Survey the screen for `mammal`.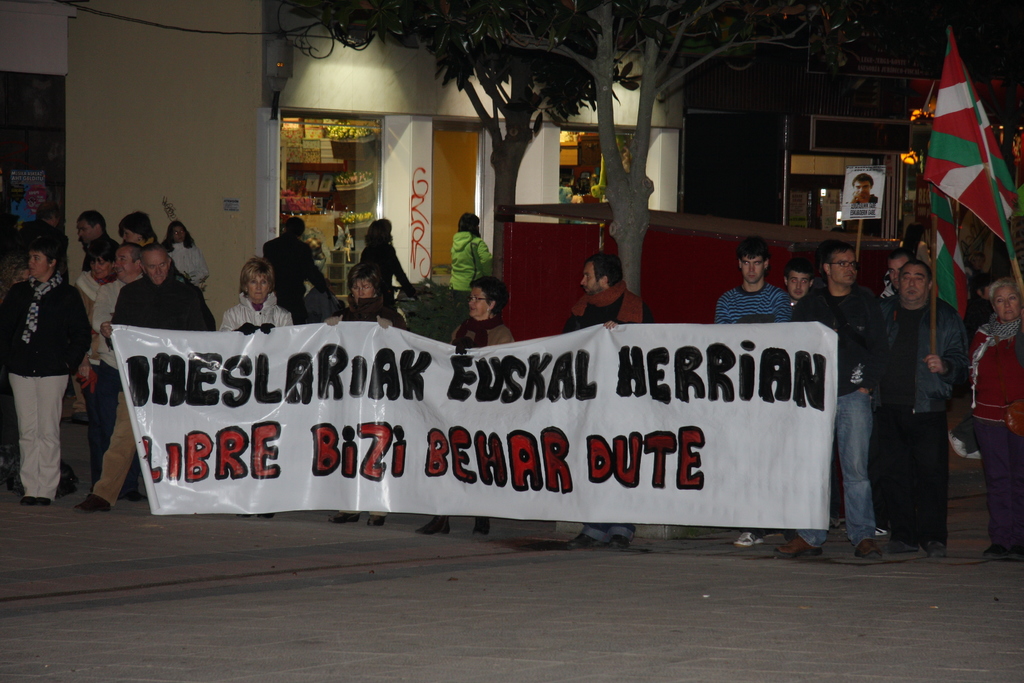
Survey found: box=[881, 258, 912, 309].
